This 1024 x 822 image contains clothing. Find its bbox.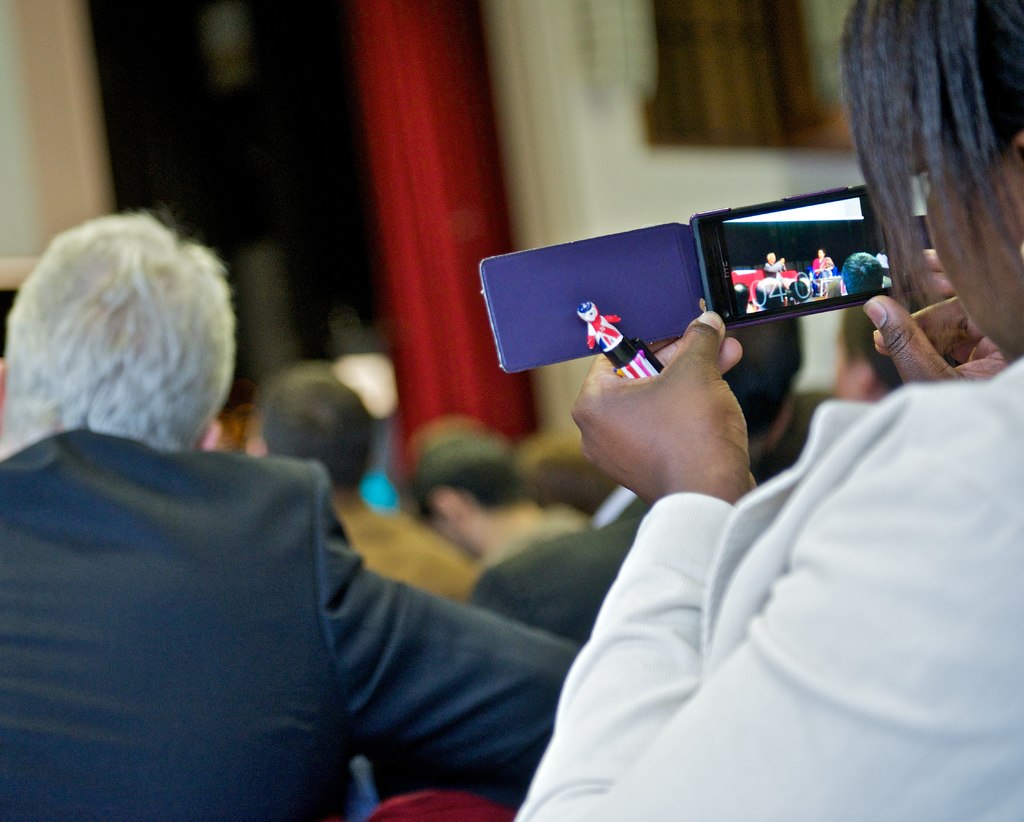
bbox=(811, 255, 831, 275).
